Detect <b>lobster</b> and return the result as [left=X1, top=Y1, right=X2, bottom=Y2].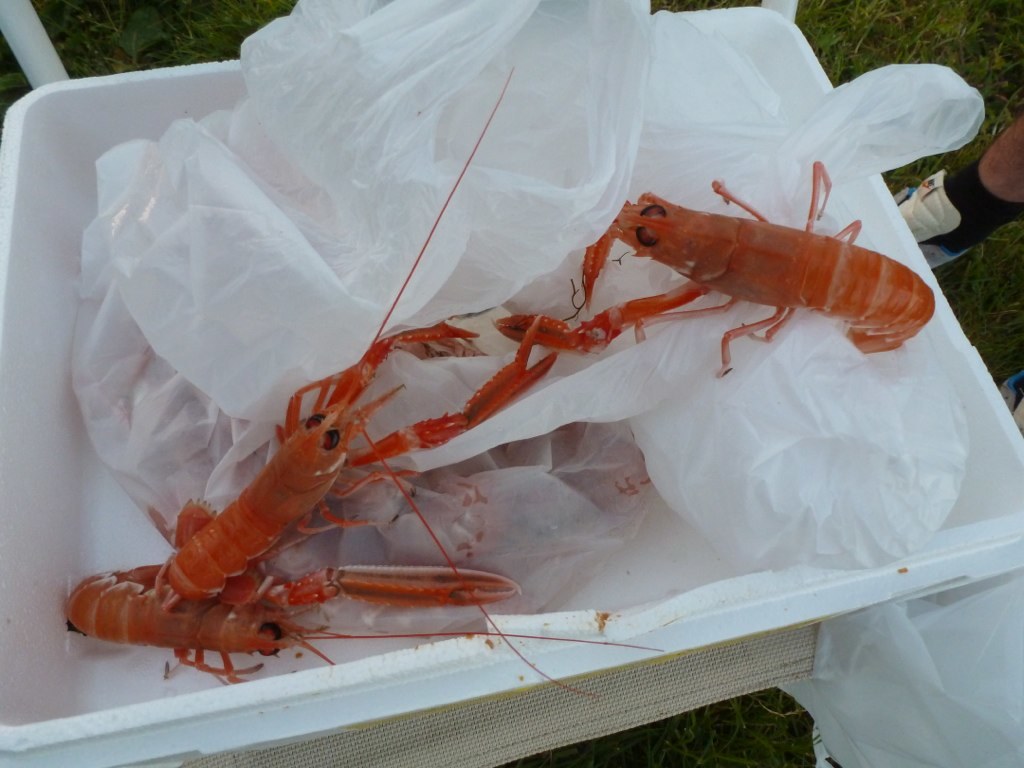
[left=59, top=65, right=939, bottom=701].
